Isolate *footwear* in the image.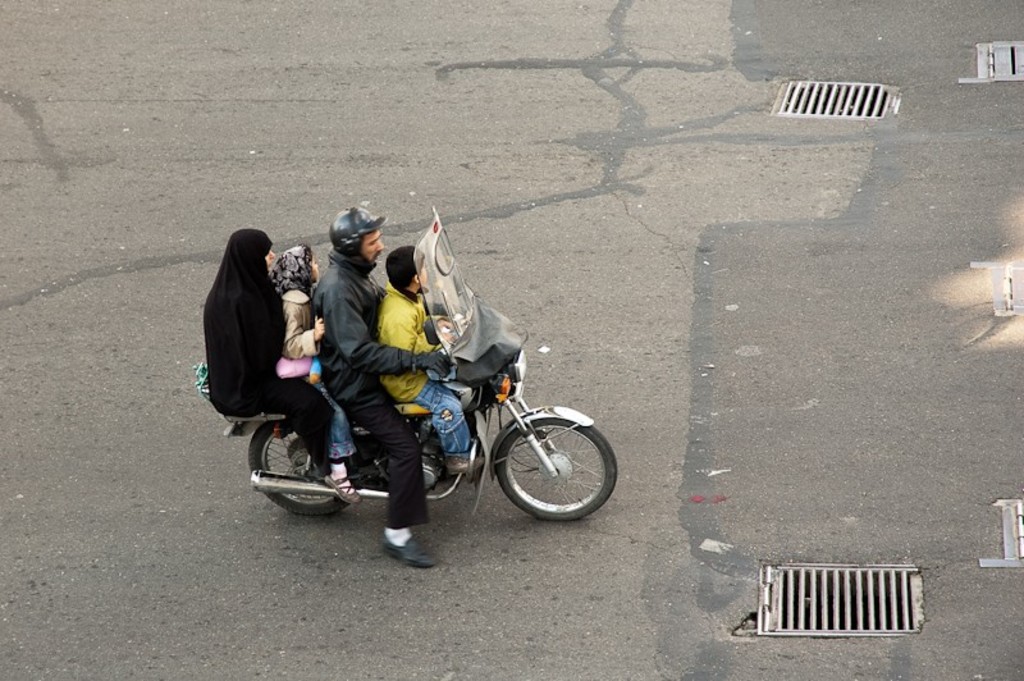
Isolated region: BBox(445, 452, 493, 479).
